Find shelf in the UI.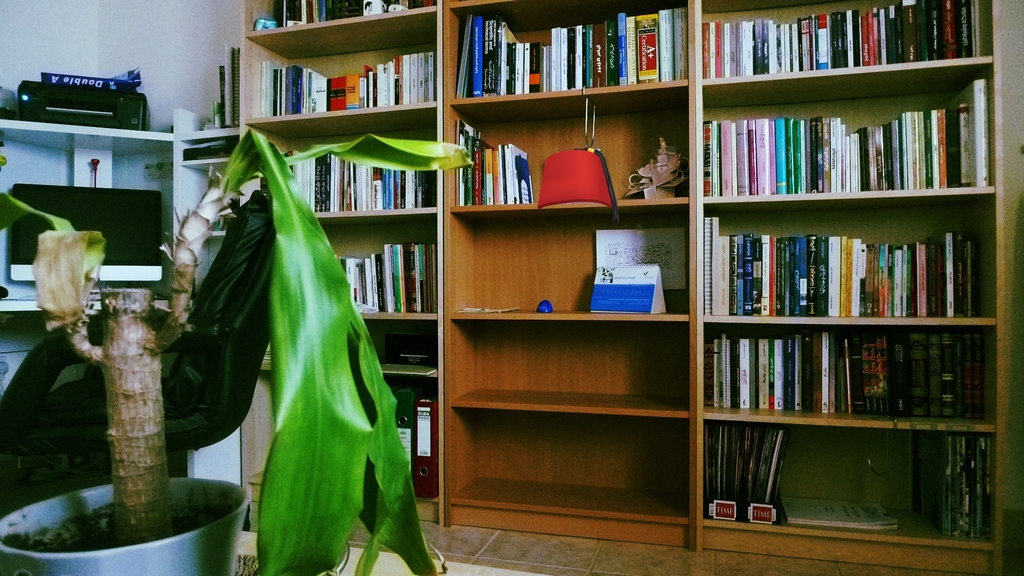
UI element at 239/1/1023/575.
